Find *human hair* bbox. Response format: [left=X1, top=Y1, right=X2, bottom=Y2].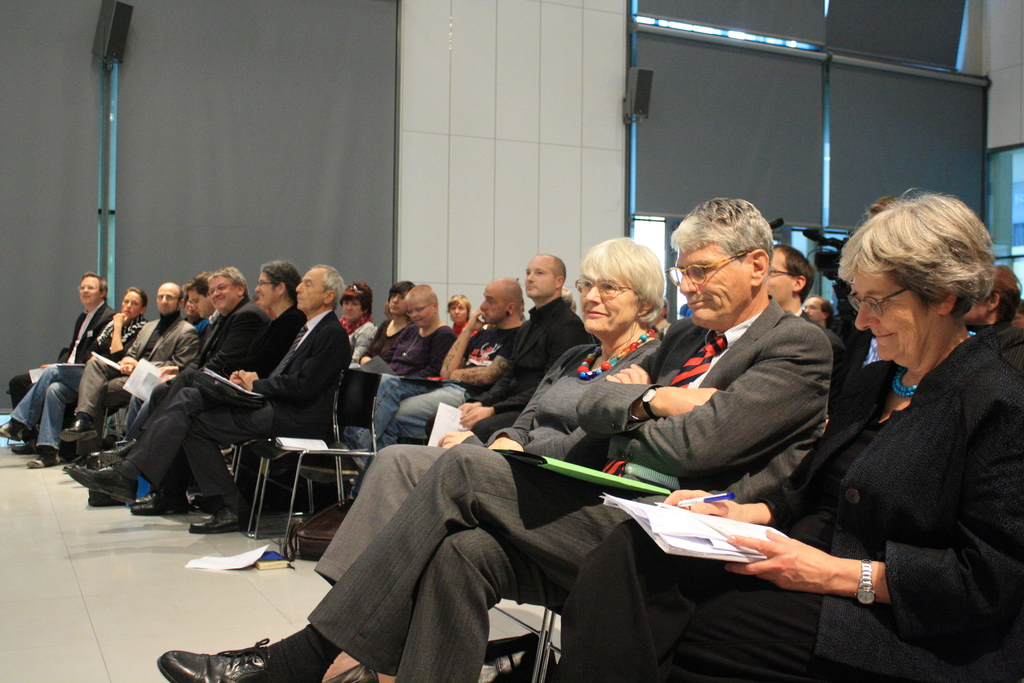
[left=667, top=195, right=769, bottom=288].
